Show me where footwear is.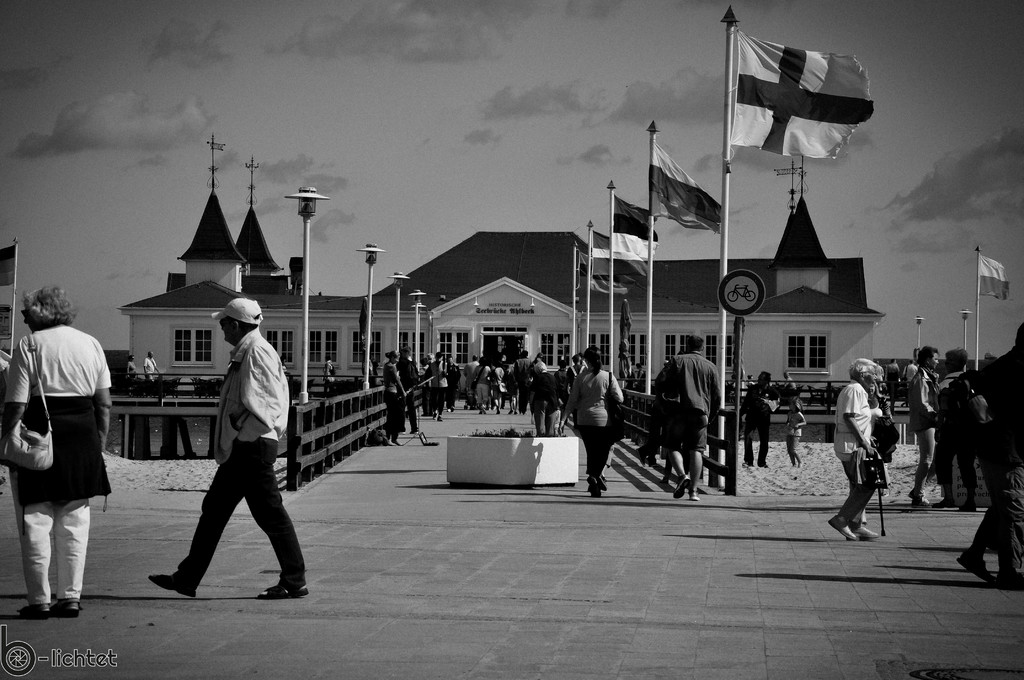
footwear is at x1=589, y1=478, x2=598, y2=494.
